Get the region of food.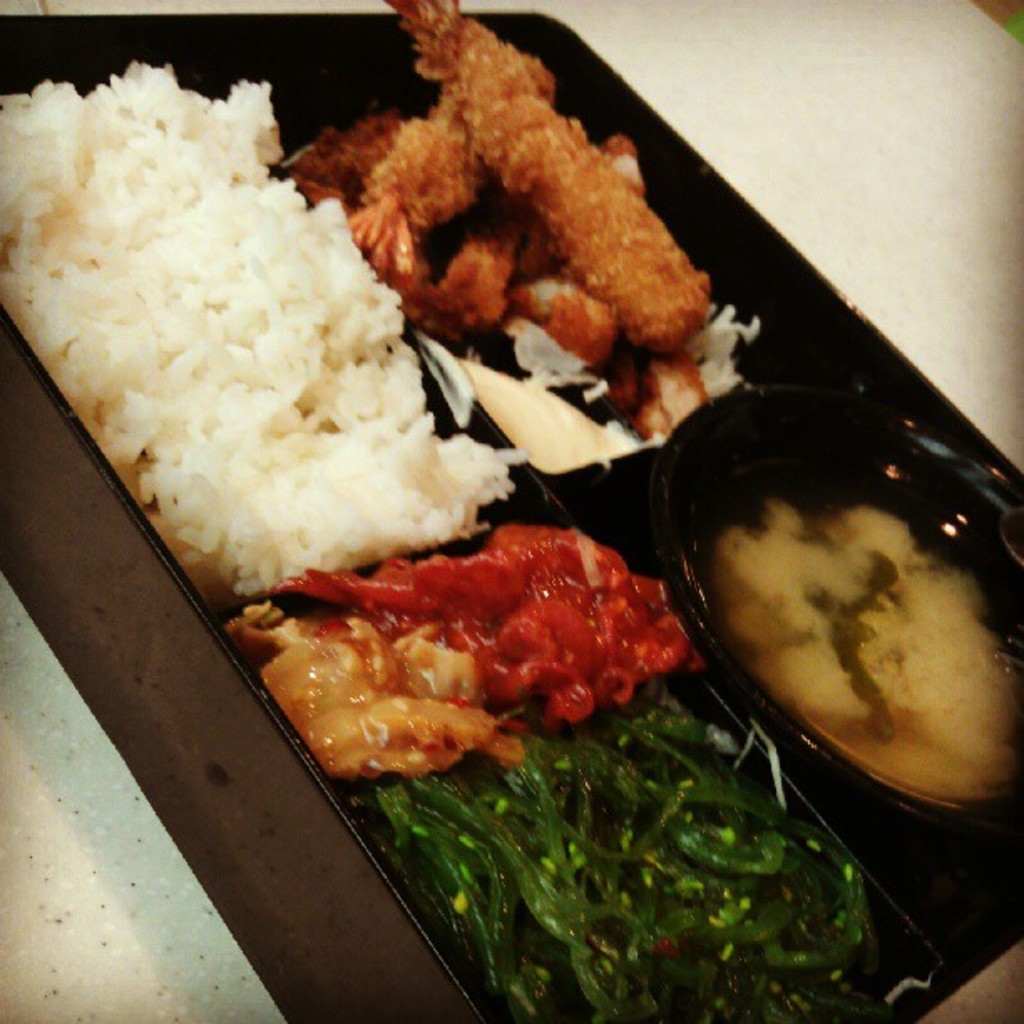
[218,524,704,773].
